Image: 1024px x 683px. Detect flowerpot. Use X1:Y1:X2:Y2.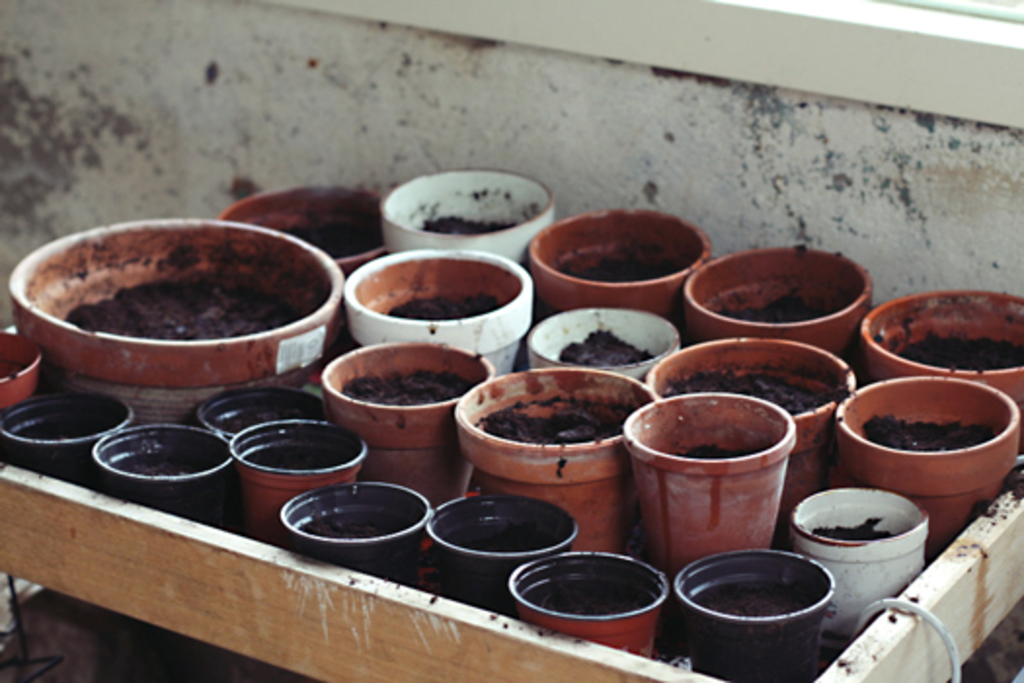
228:418:369:544.
